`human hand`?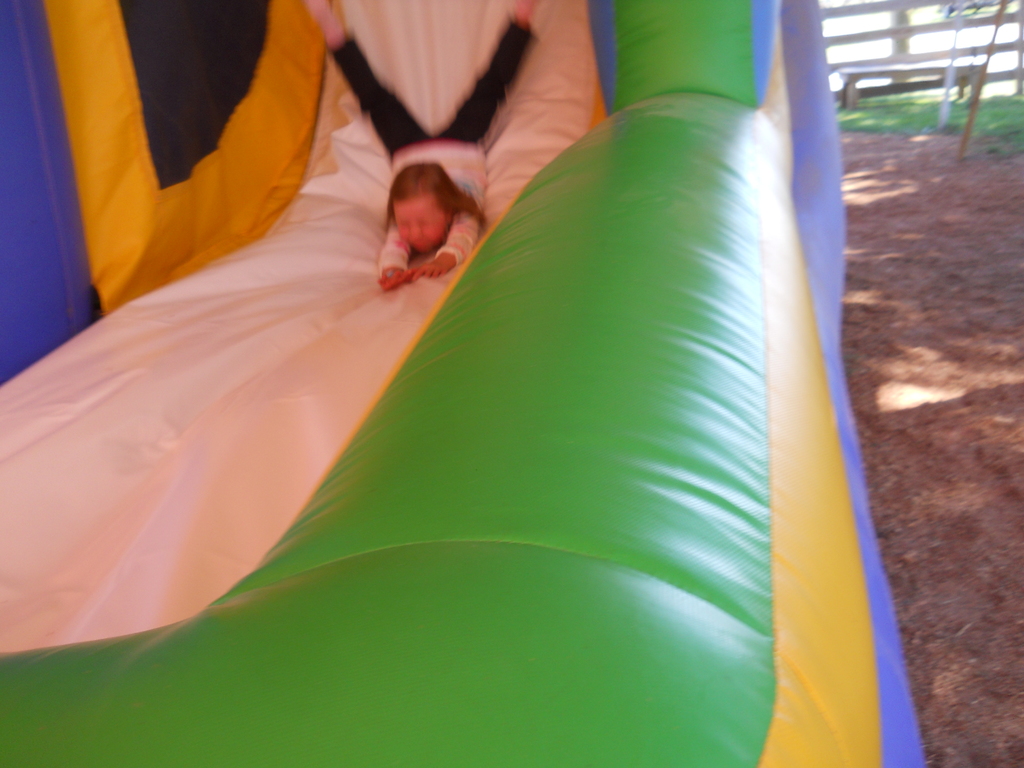
pyautogui.locateOnScreen(377, 268, 413, 291)
